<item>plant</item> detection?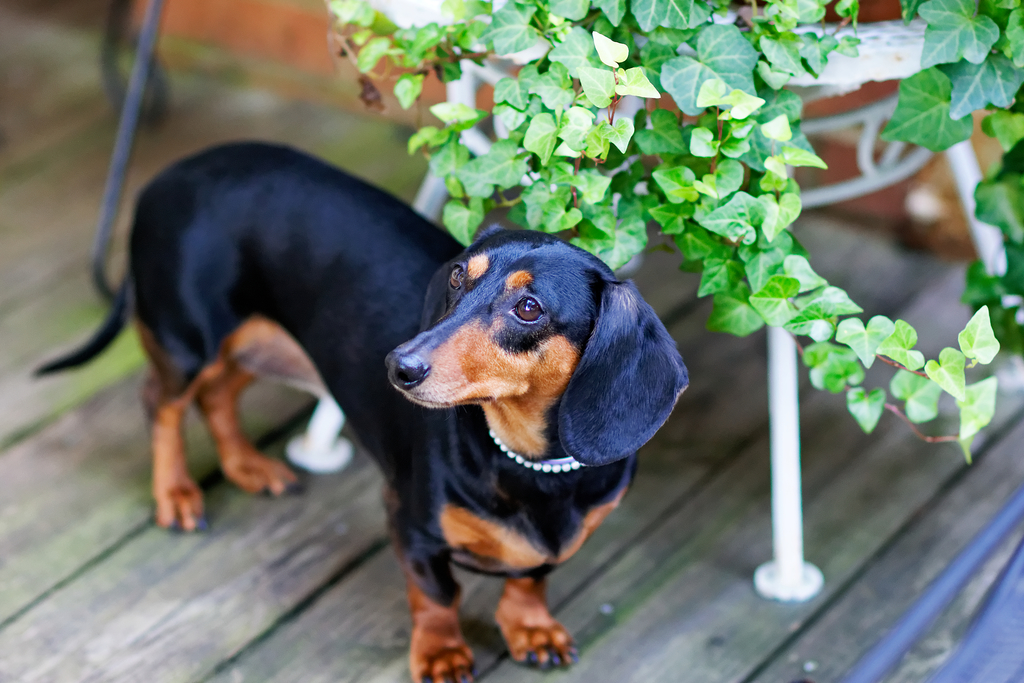
(left=885, top=10, right=1007, bottom=185)
